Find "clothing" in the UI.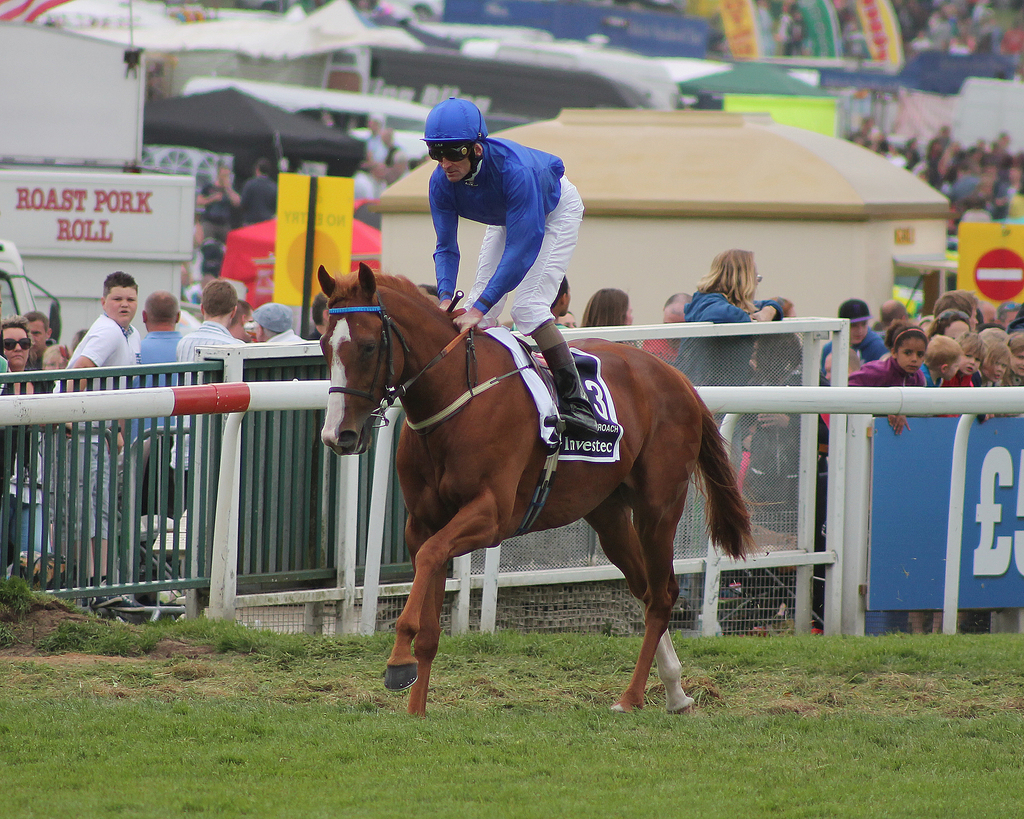
UI element at select_region(242, 179, 277, 229).
